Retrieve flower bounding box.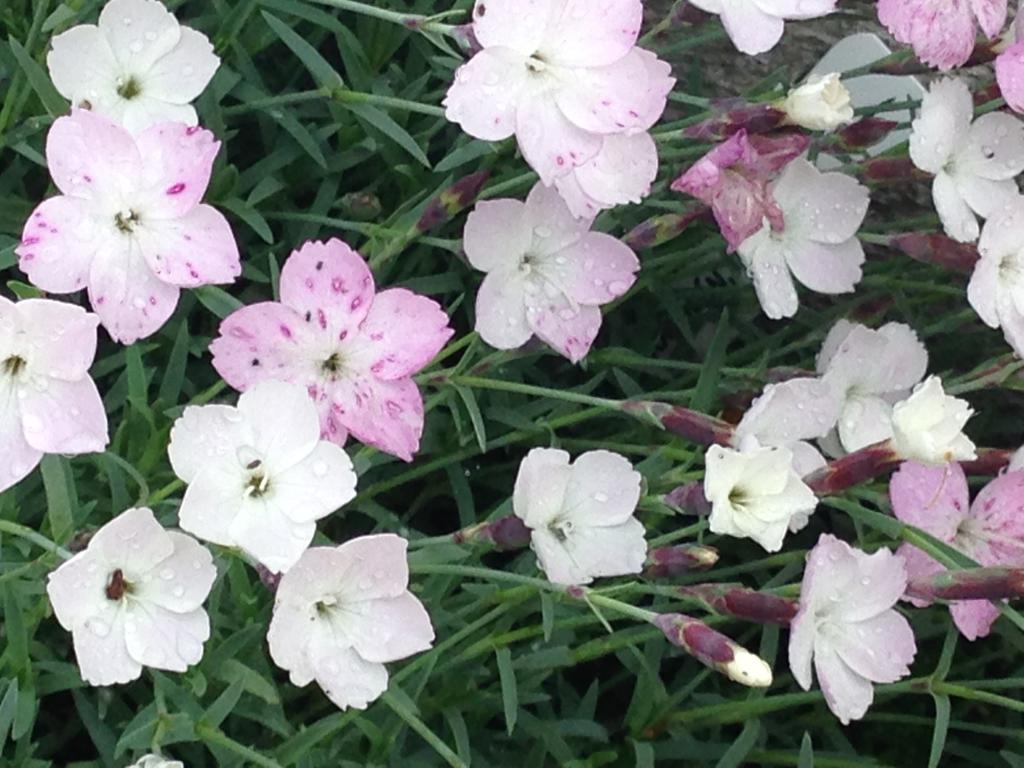
Bounding box: (x1=204, y1=234, x2=445, y2=468).
